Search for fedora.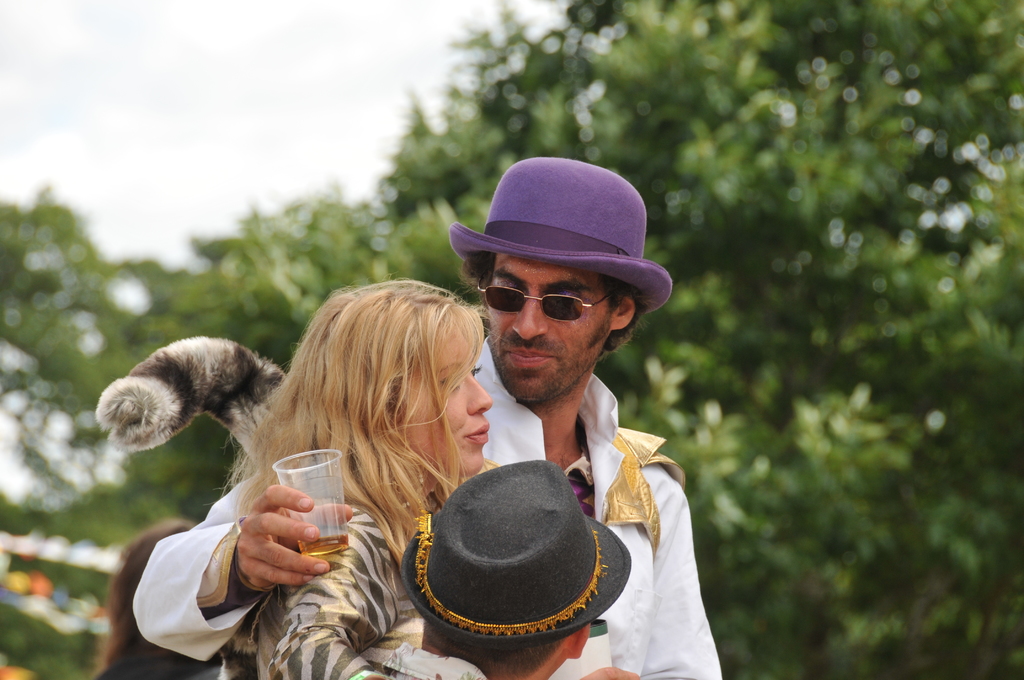
Found at [449, 158, 672, 315].
